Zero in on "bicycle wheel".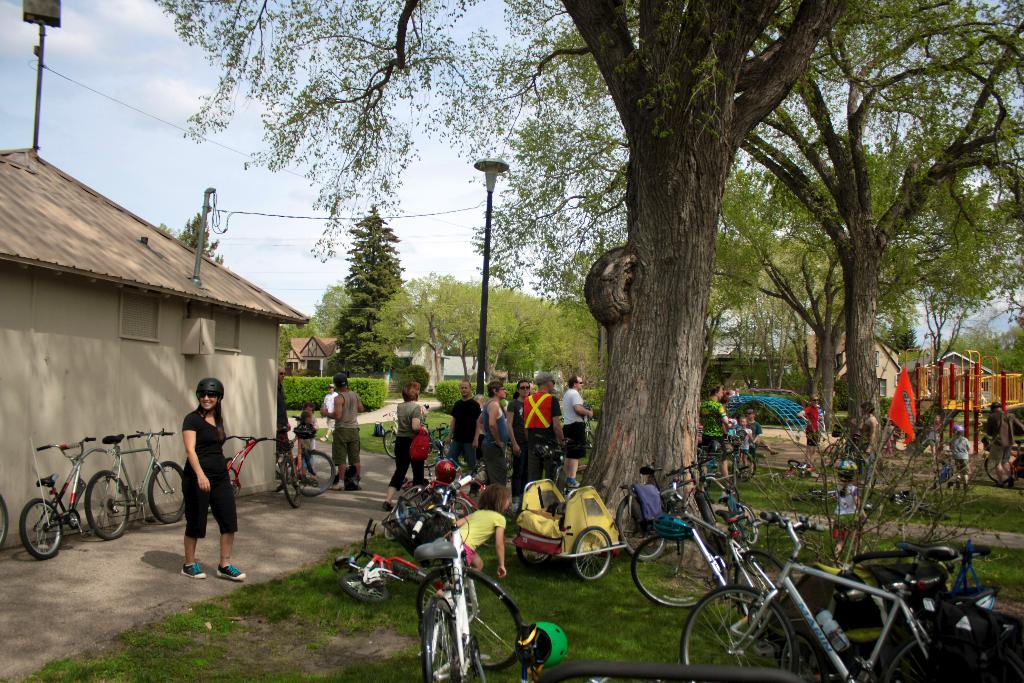
Zeroed in: select_region(729, 546, 794, 621).
